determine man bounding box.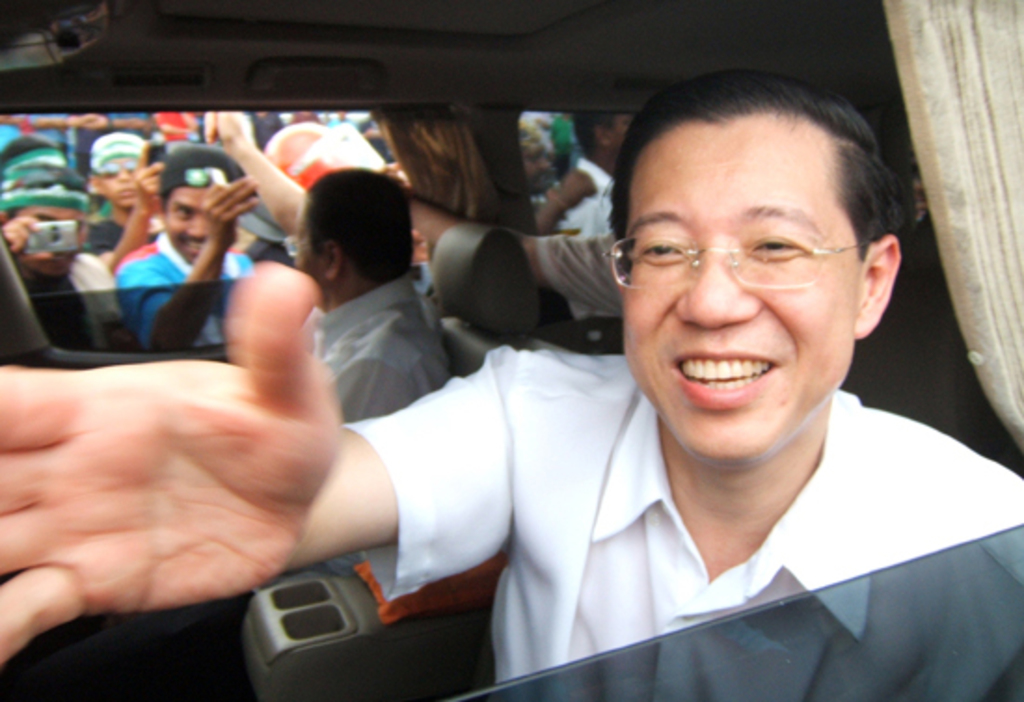
Determined: [left=108, top=147, right=277, bottom=365].
